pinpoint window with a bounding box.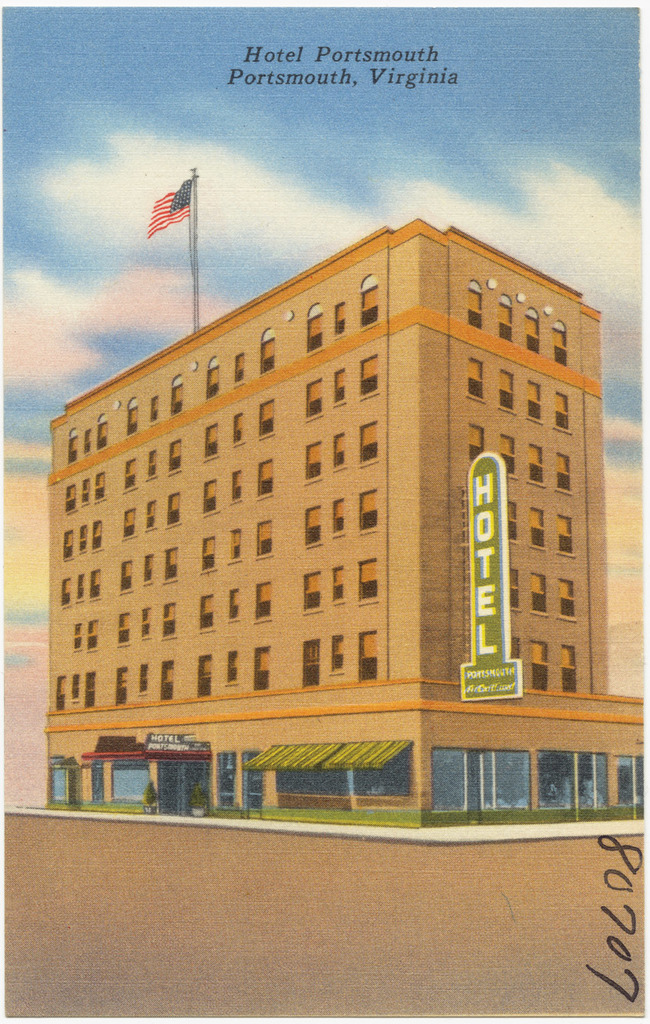
<bbox>524, 382, 542, 425</bbox>.
